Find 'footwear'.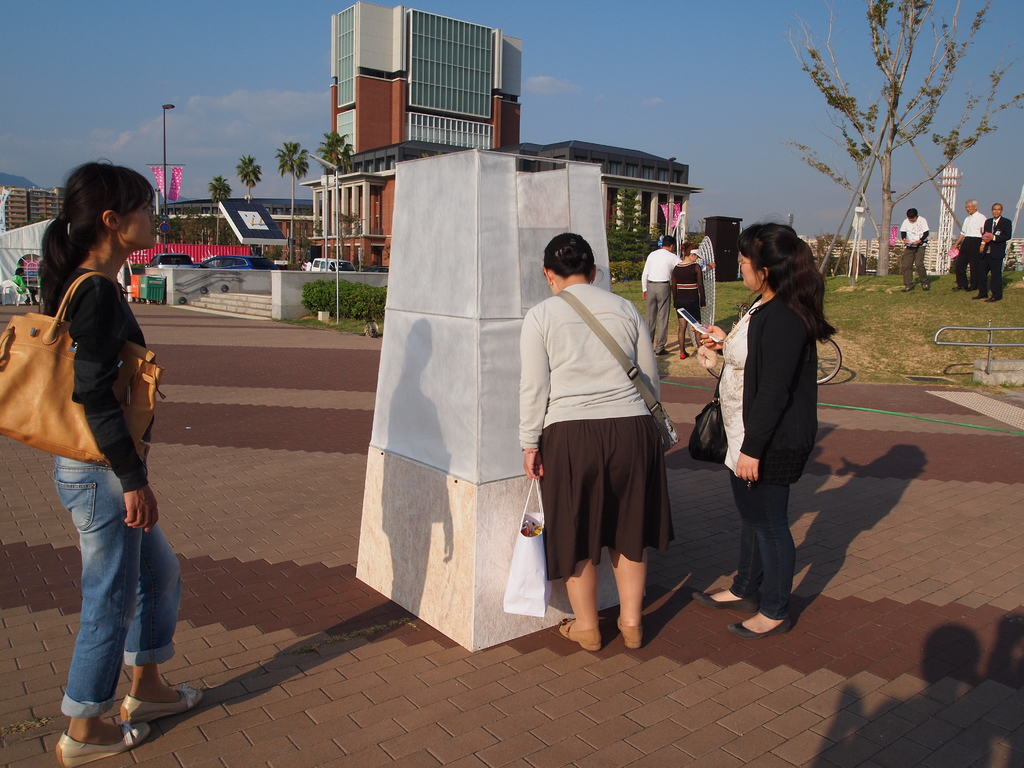
bbox=[728, 619, 787, 640].
